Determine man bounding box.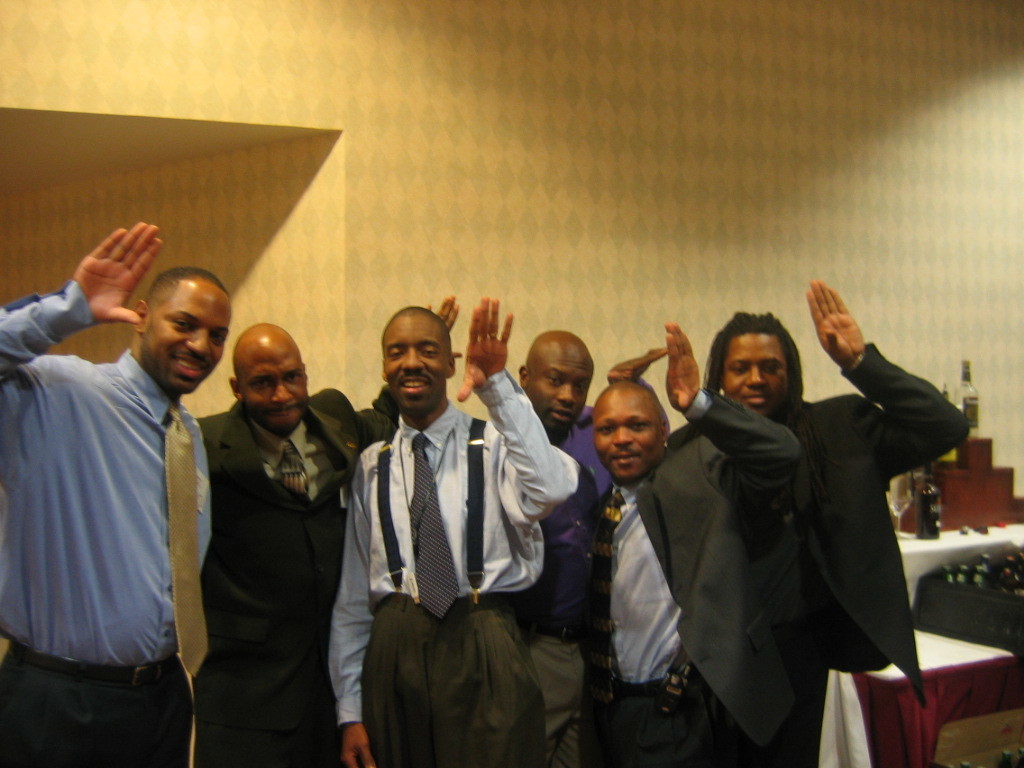
Determined: box(194, 292, 464, 767).
